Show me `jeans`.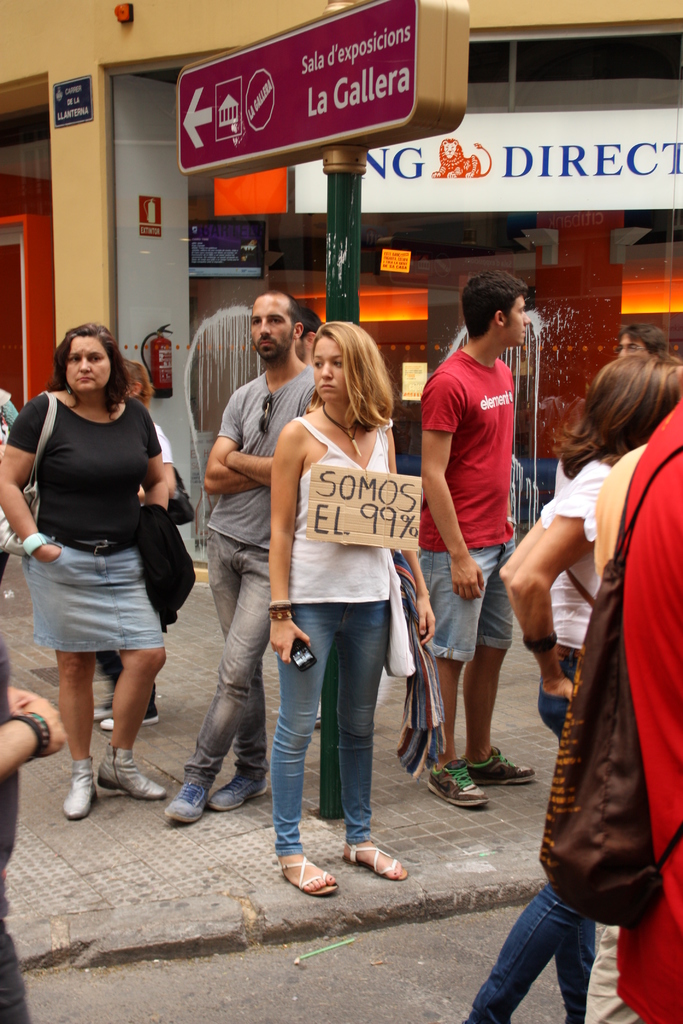
`jeans` is here: x1=183 y1=538 x2=270 y2=776.
